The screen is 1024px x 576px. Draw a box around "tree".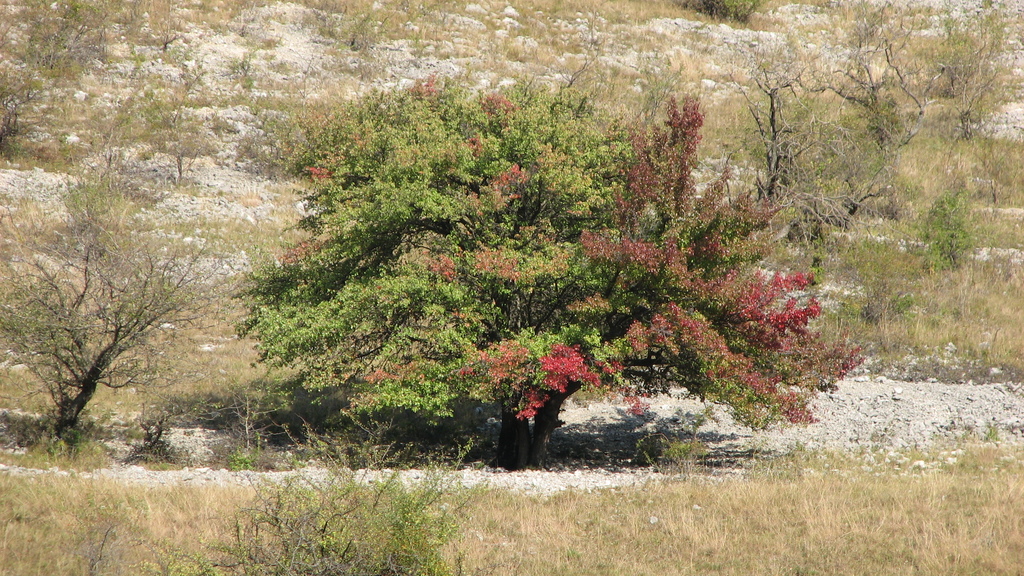
Rect(832, 0, 1023, 164).
